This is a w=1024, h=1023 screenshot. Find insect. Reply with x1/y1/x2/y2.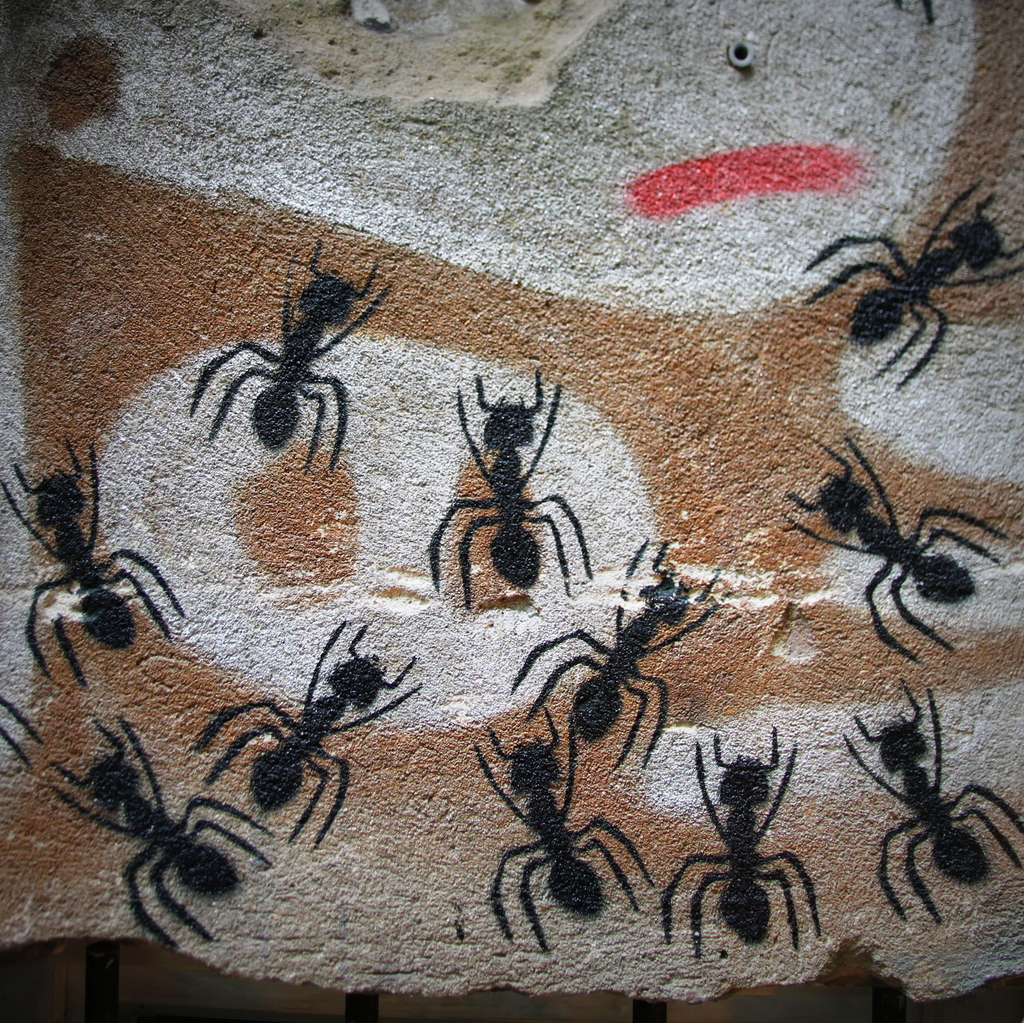
424/371/593/609.
